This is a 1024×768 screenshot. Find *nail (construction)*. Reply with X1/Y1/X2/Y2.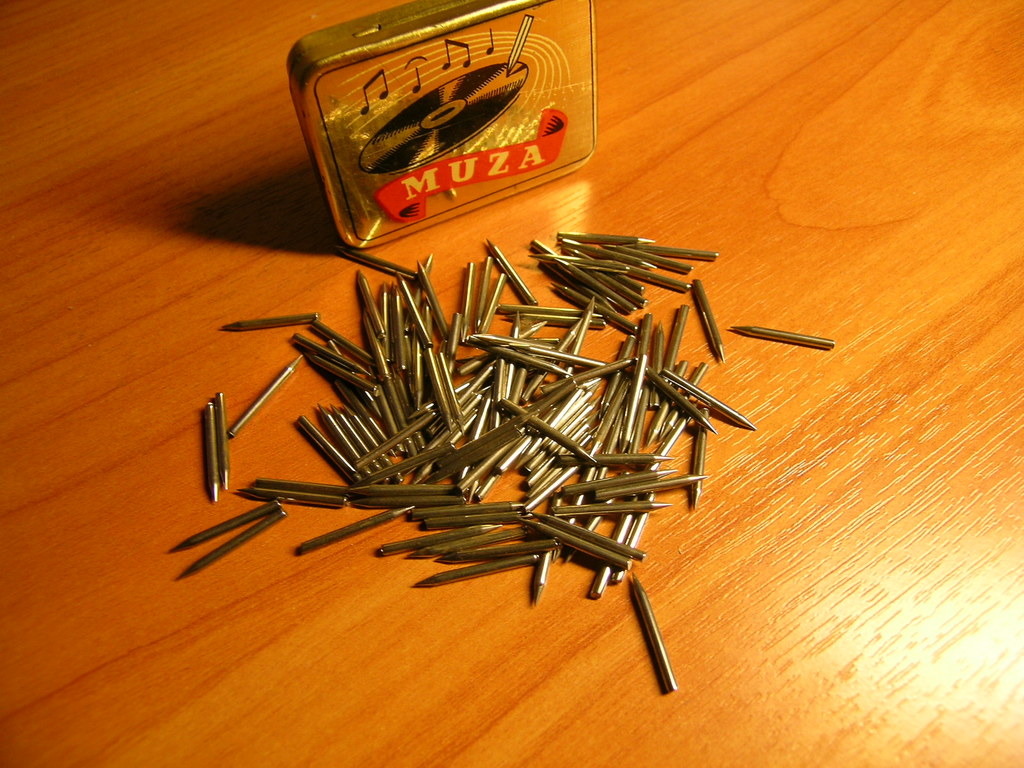
635/570/676/696.
